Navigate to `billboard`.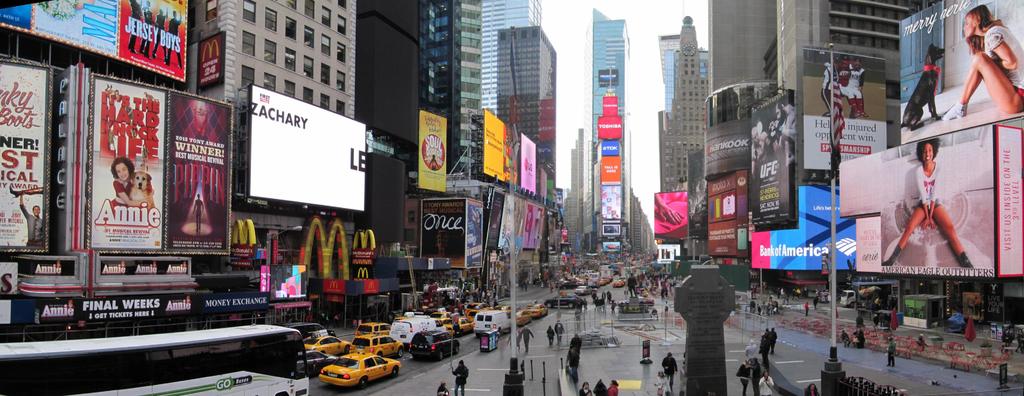
Navigation target: 221 72 358 222.
